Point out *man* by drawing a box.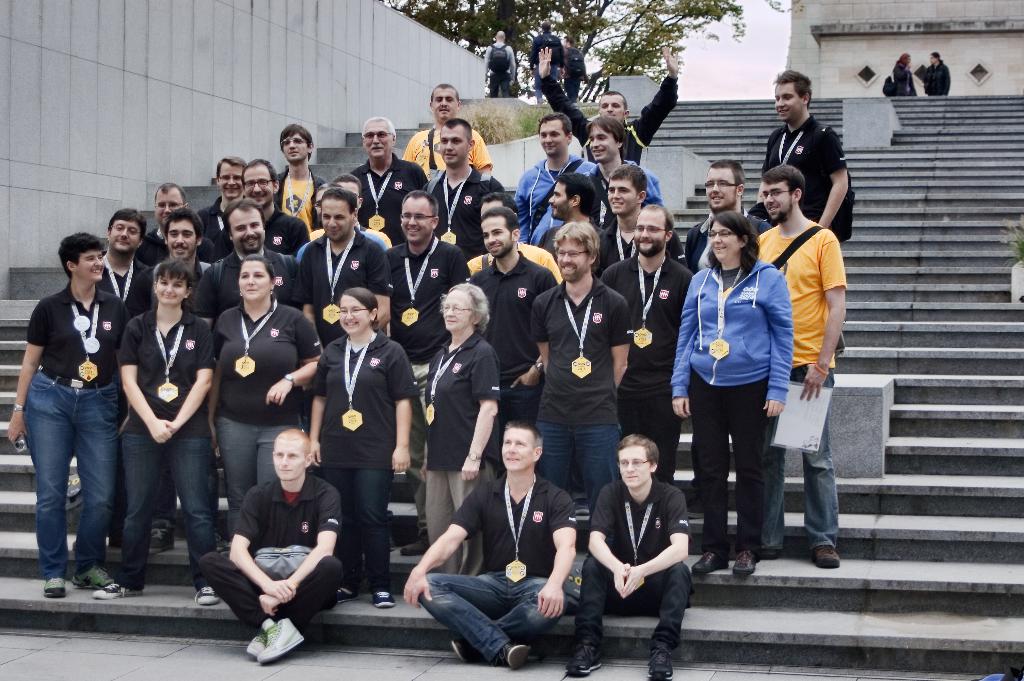
[x1=384, y1=192, x2=463, y2=552].
